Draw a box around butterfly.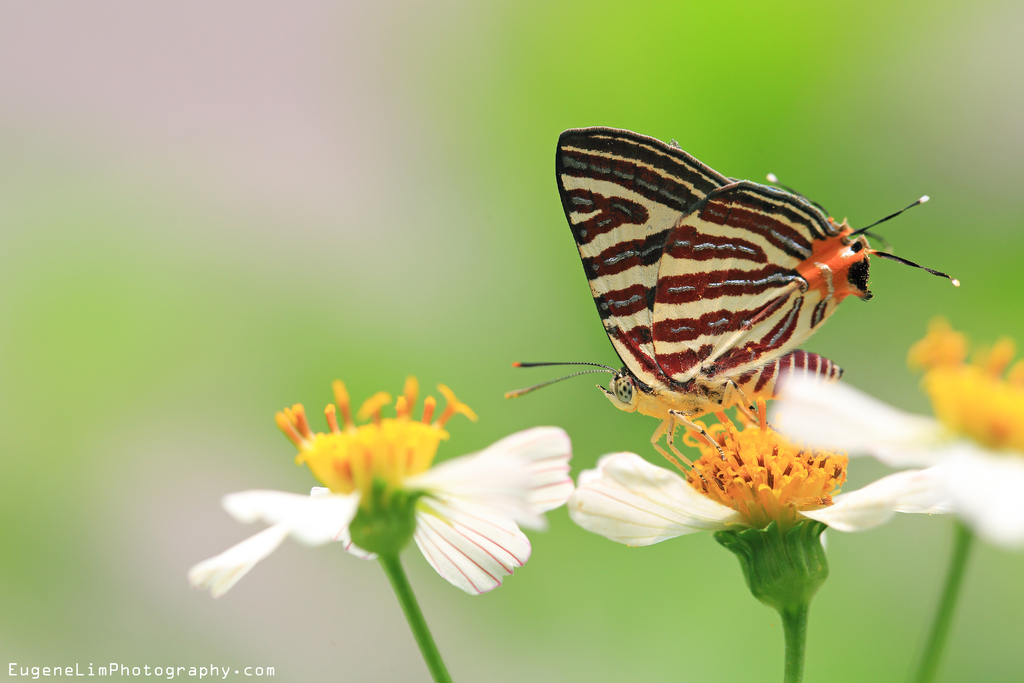
Rect(556, 124, 957, 398).
